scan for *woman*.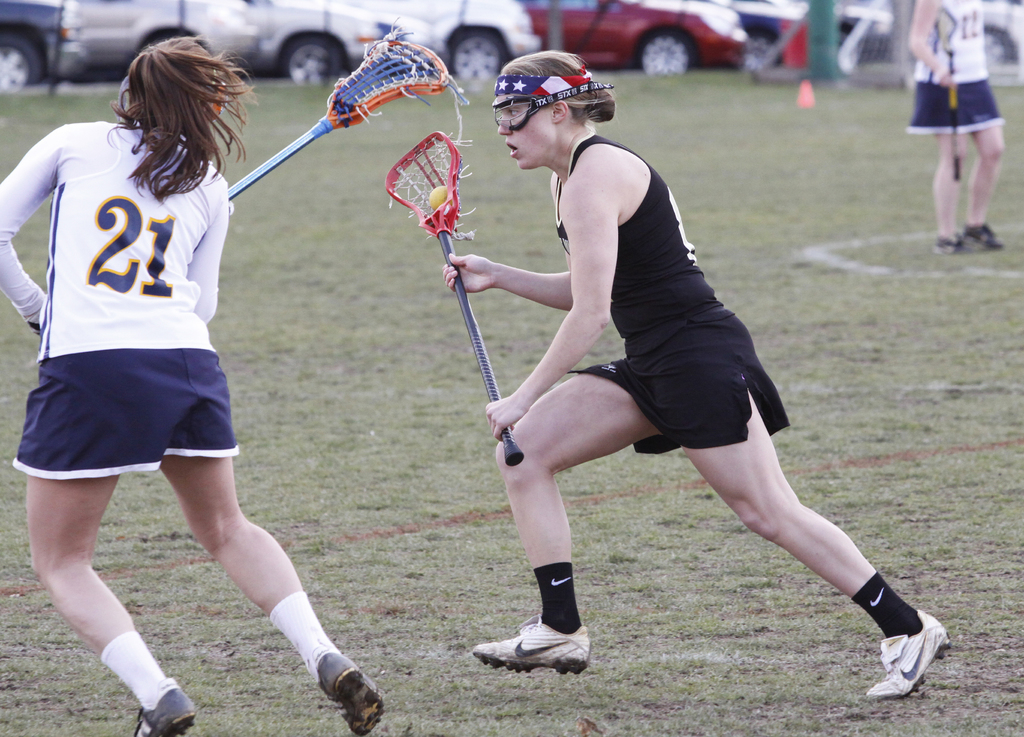
Scan result: [left=463, top=52, right=862, bottom=699].
